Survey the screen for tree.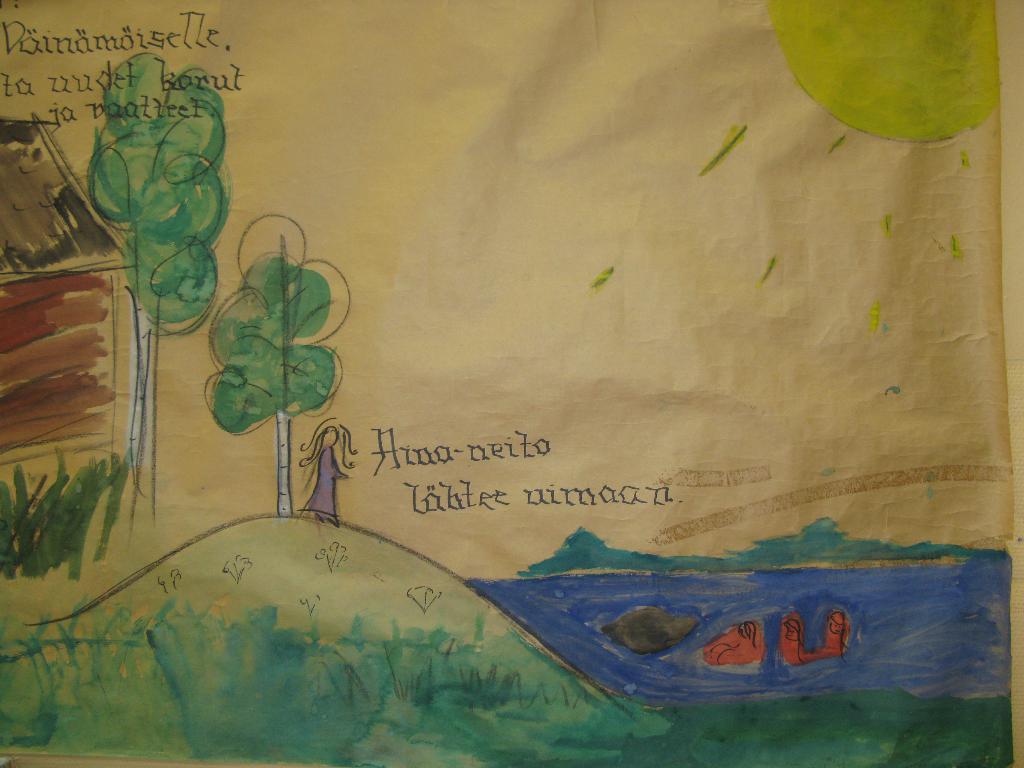
Survey found: x1=204 y1=252 x2=361 y2=521.
